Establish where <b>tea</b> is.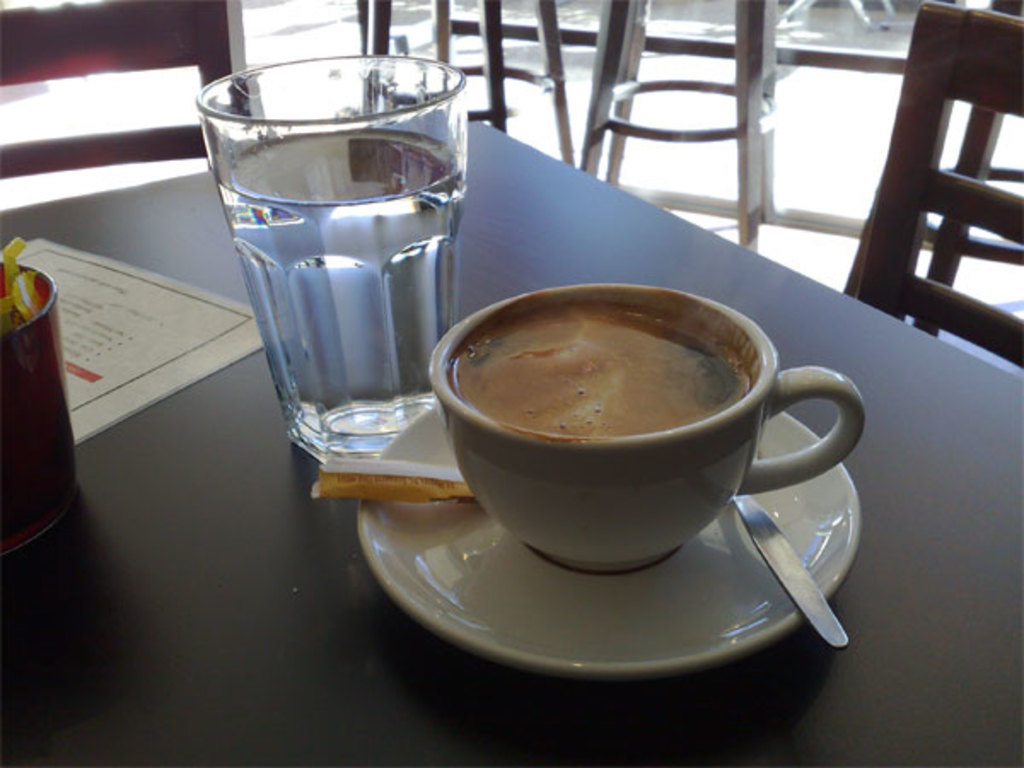
Established at l=439, t=292, r=754, b=442.
